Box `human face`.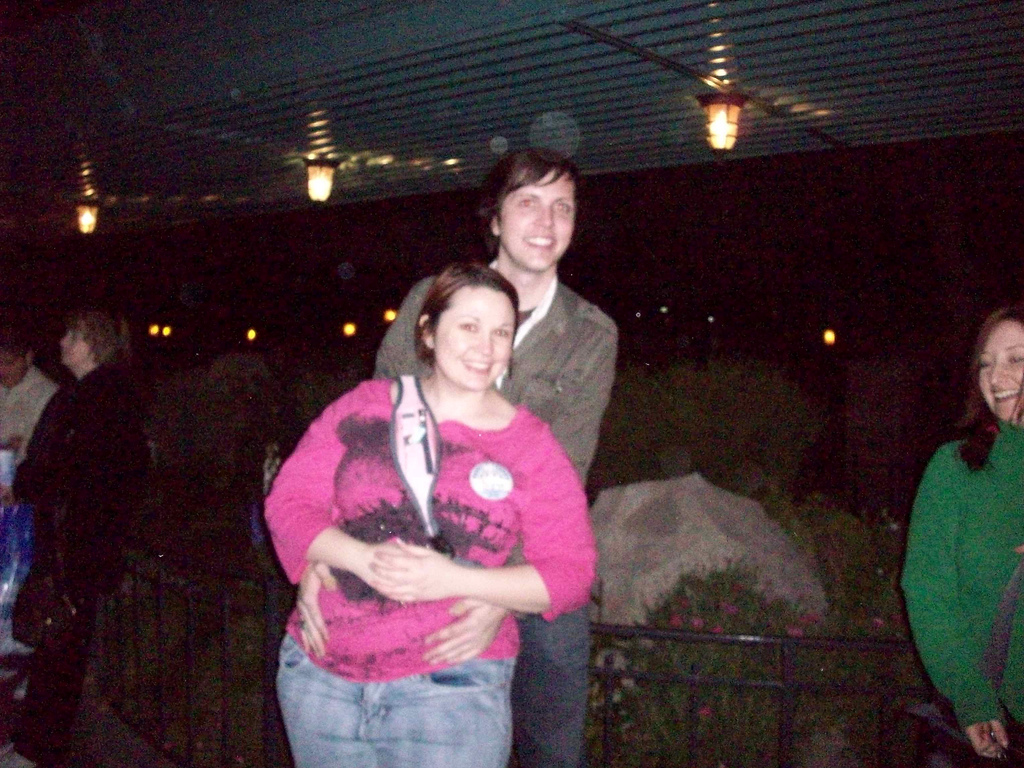
select_region(502, 183, 578, 274).
